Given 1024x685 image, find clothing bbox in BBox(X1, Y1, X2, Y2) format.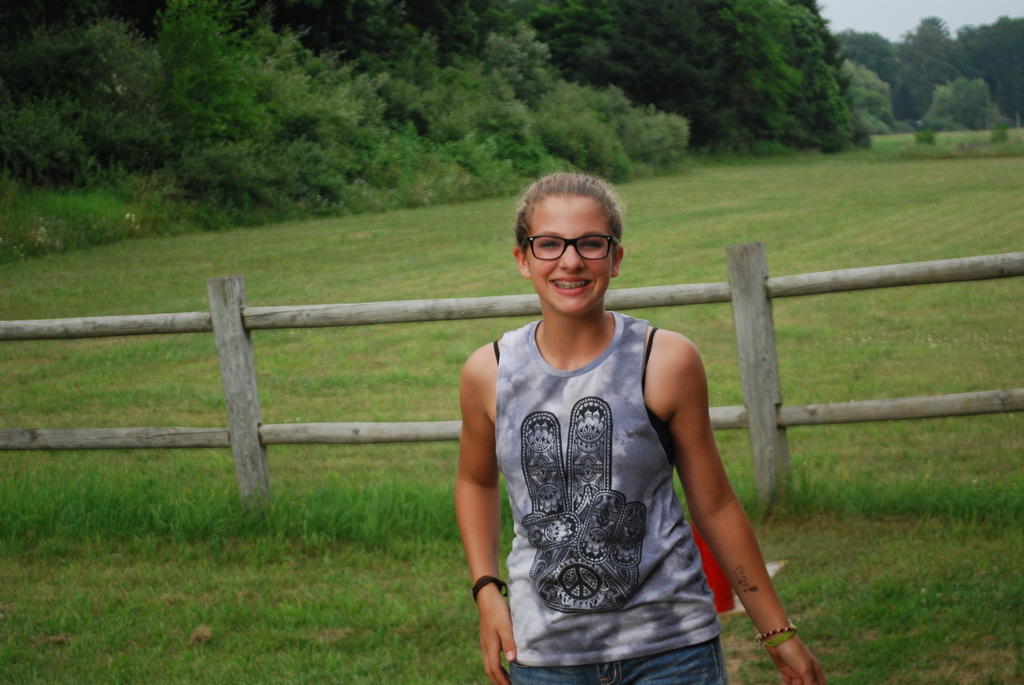
BBox(497, 351, 716, 649).
